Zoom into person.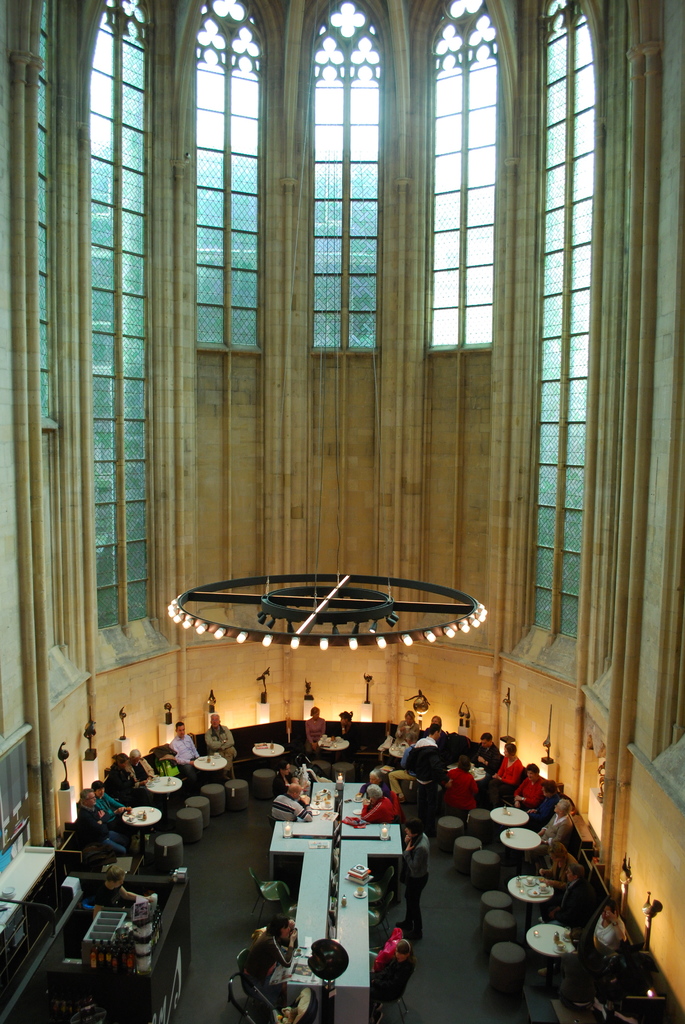
Zoom target: crop(91, 867, 137, 909).
